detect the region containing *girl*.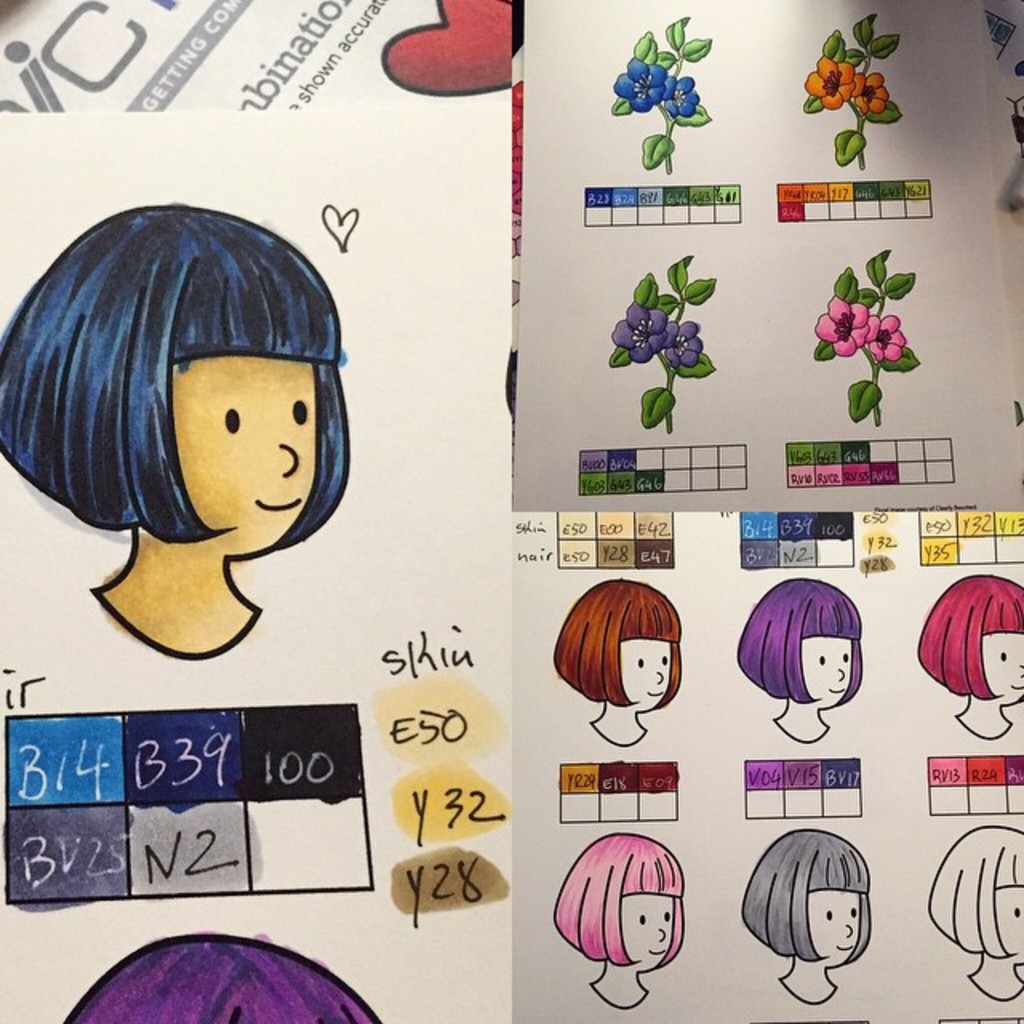
detection(915, 576, 1022, 742).
